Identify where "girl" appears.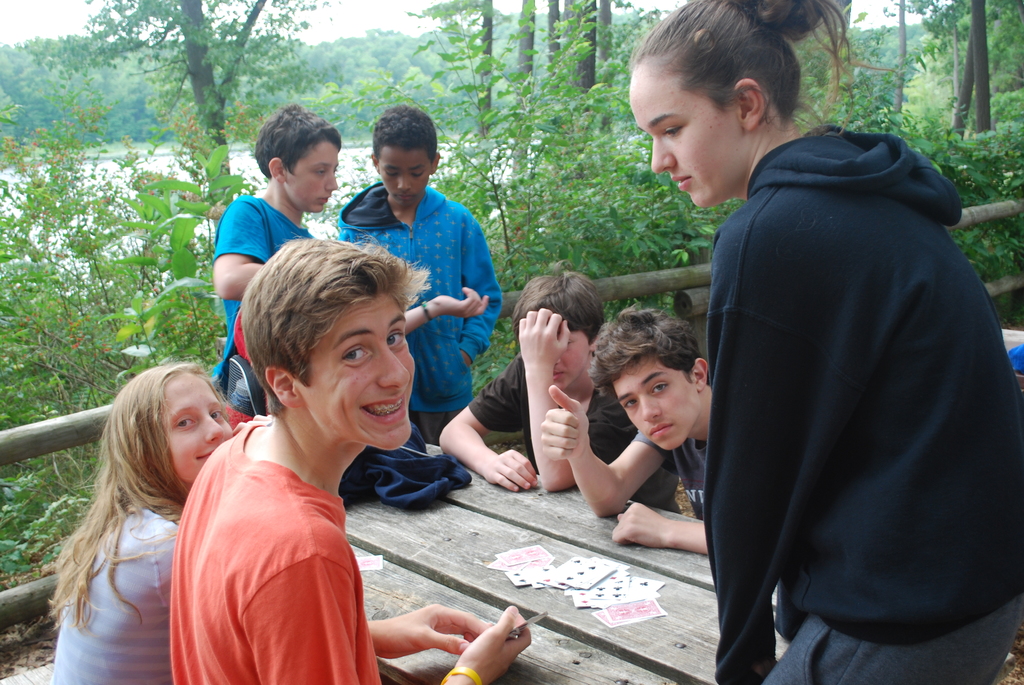
Appears at (624, 0, 1023, 684).
